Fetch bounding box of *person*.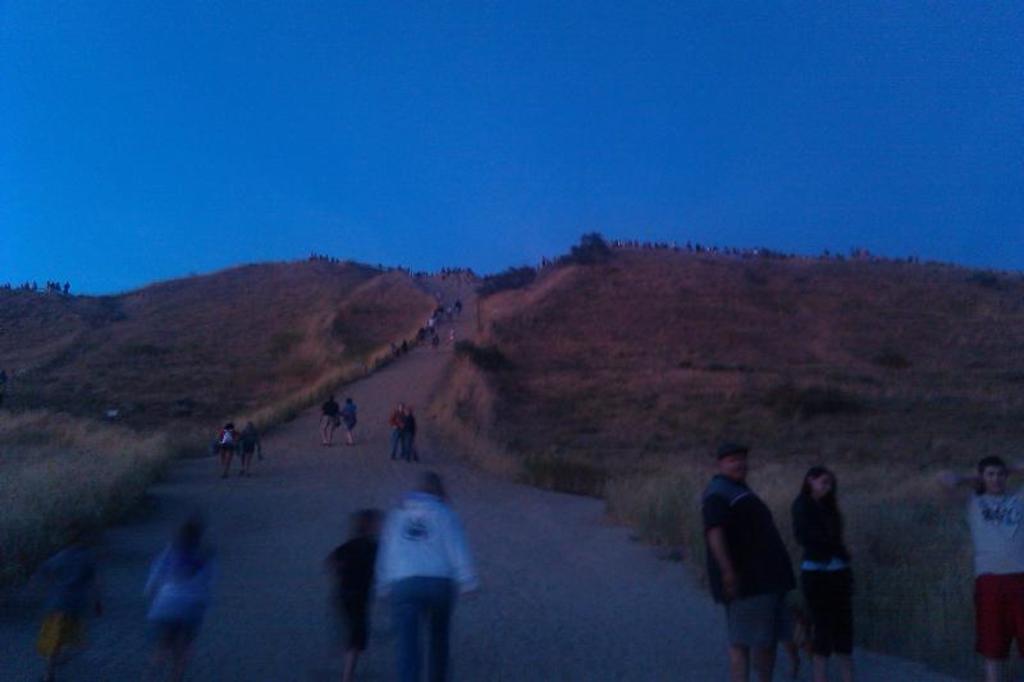
Bbox: rect(384, 457, 457, 681).
